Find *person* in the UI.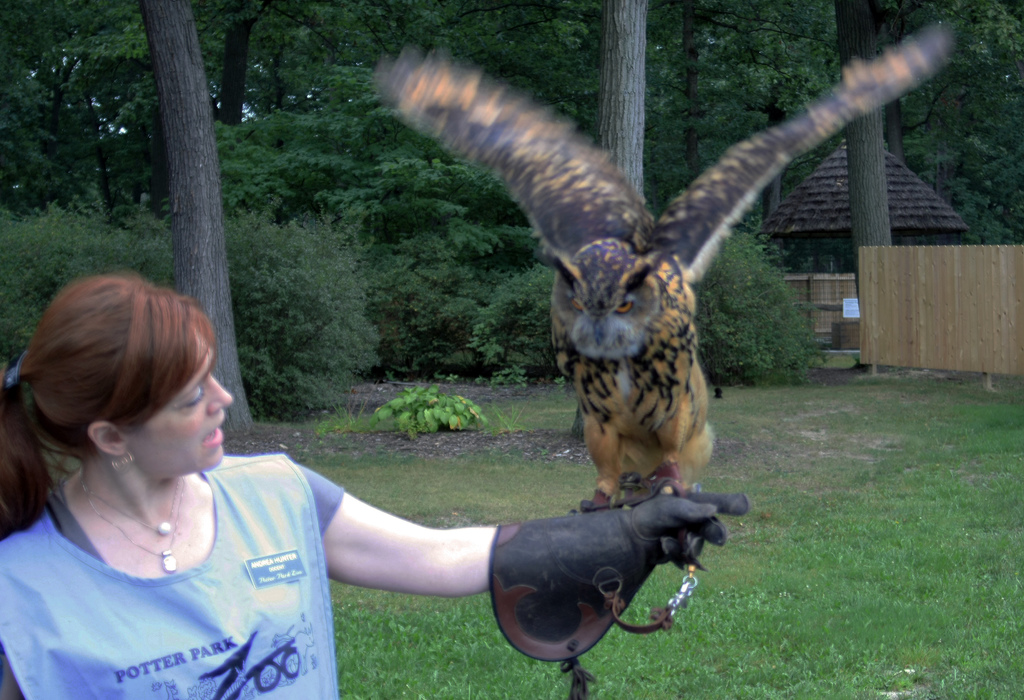
UI element at [0,271,751,699].
